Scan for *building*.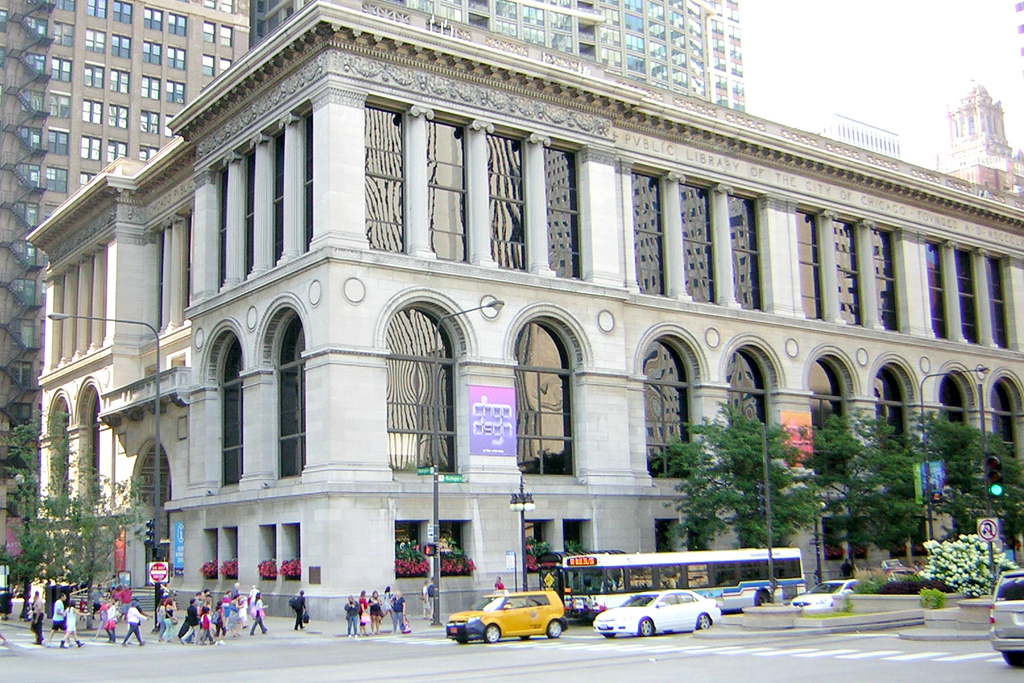
Scan result: region(0, 0, 749, 591).
